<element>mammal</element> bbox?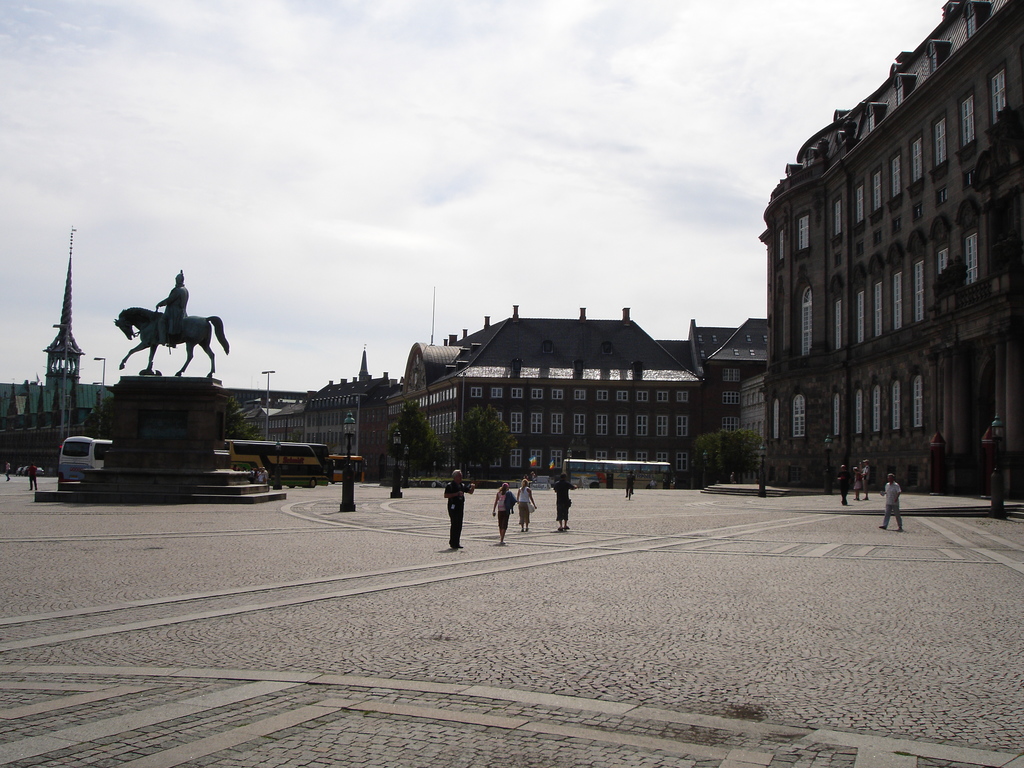
[838,463,847,508]
